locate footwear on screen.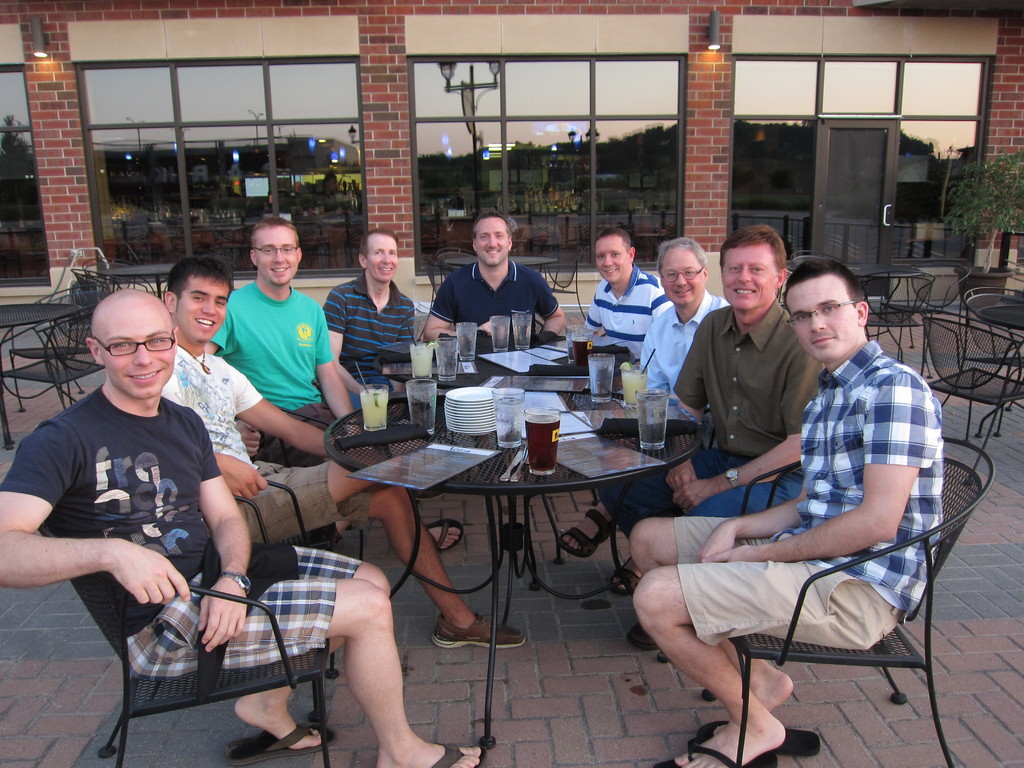
On screen at 653, 742, 781, 767.
